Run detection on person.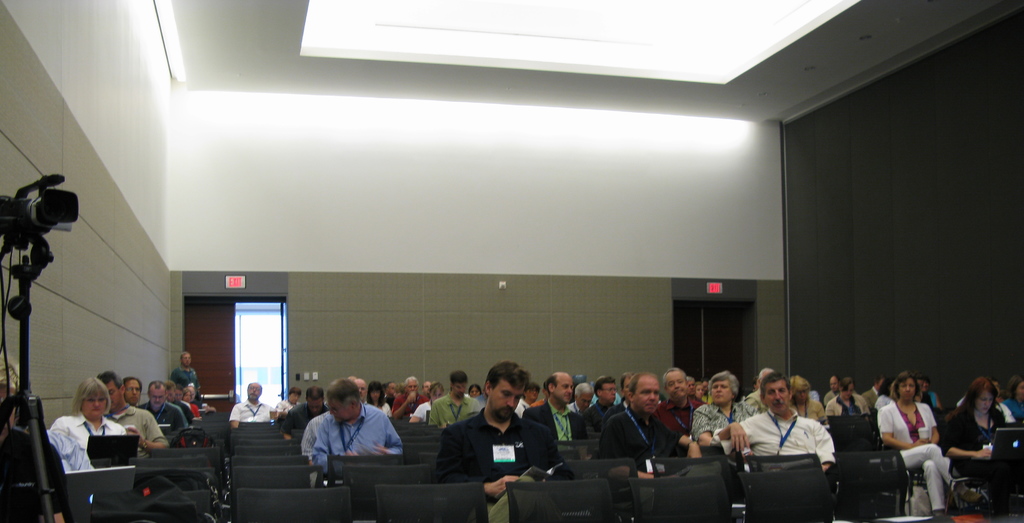
Result: region(939, 377, 1018, 513).
